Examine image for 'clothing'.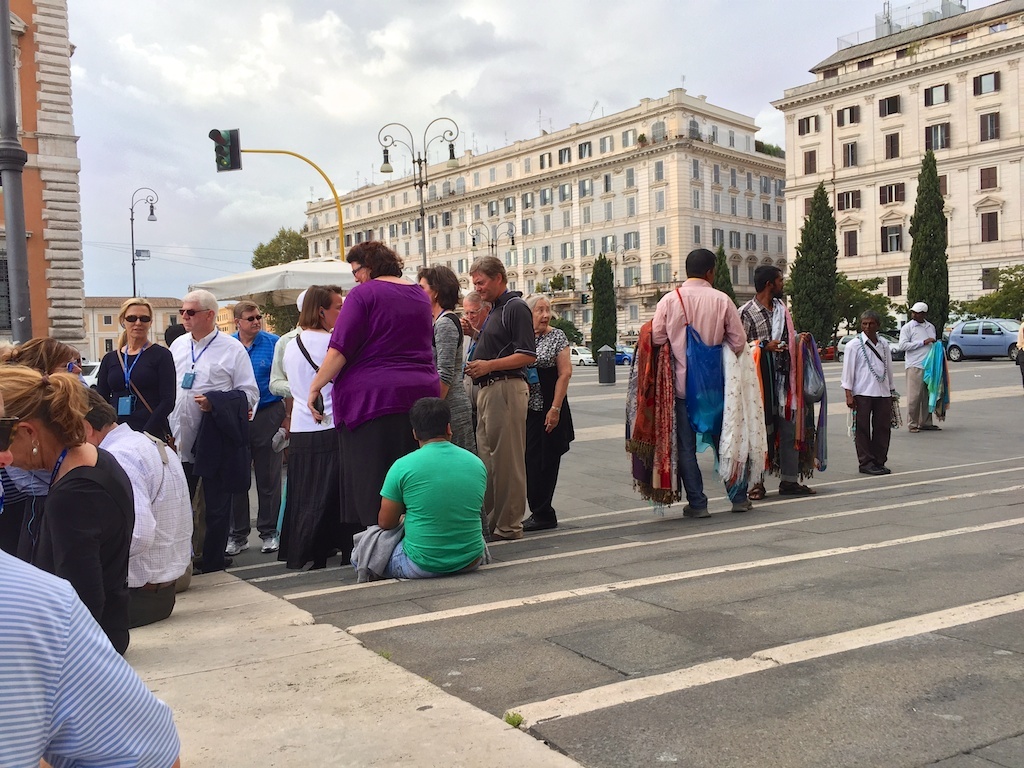
Examination result: <bbox>433, 309, 476, 451</bbox>.
